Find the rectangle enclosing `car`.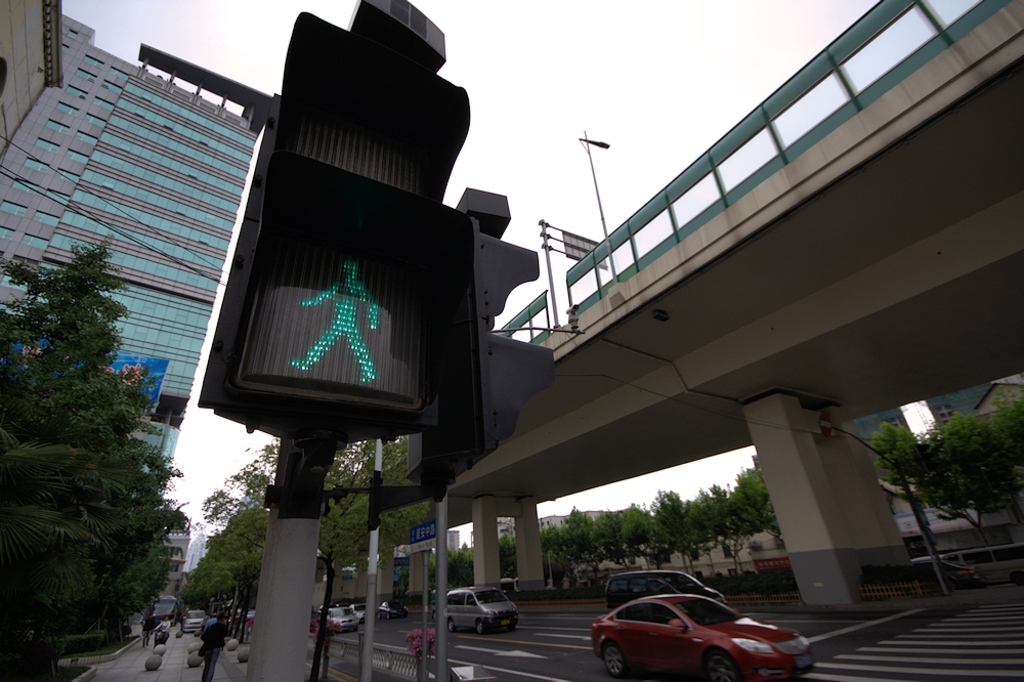
(left=376, top=597, right=408, bottom=620).
